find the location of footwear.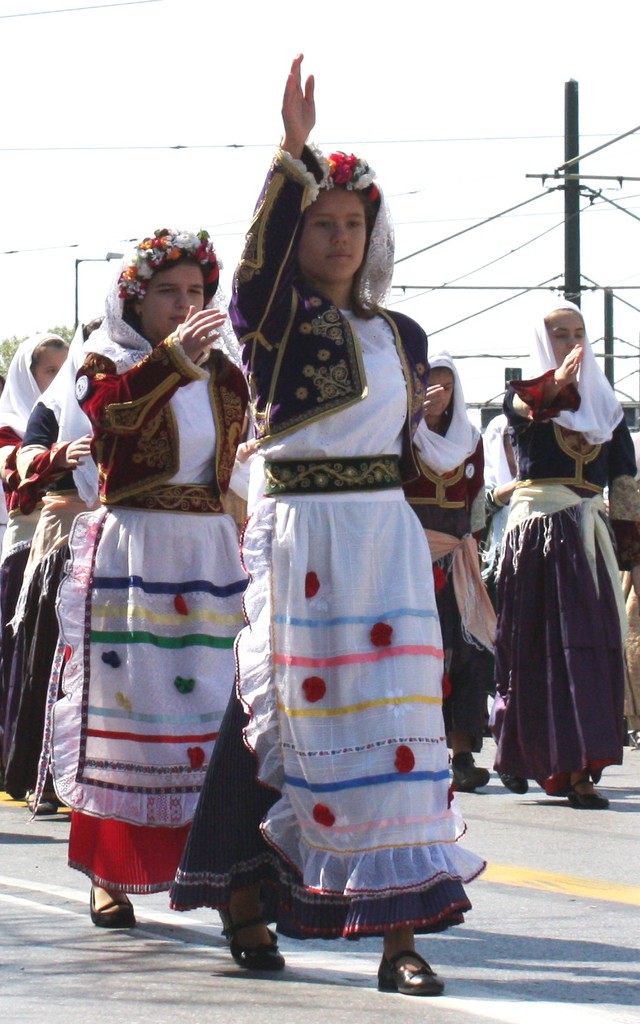
Location: x1=93 y1=877 x2=136 y2=932.
